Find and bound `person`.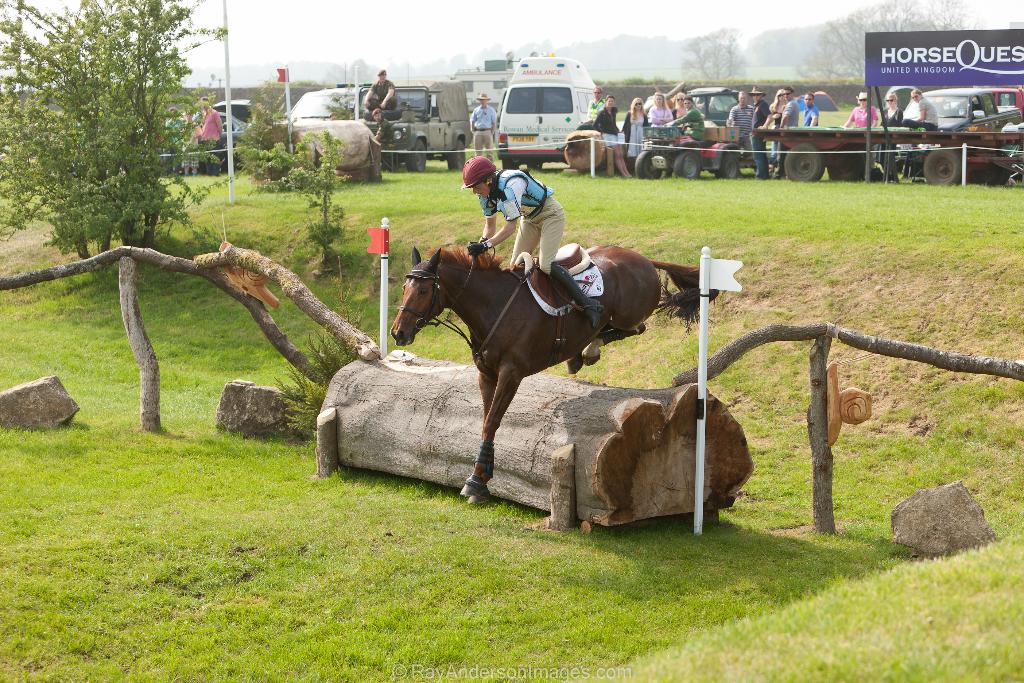
Bound: x1=467 y1=90 x2=503 y2=159.
